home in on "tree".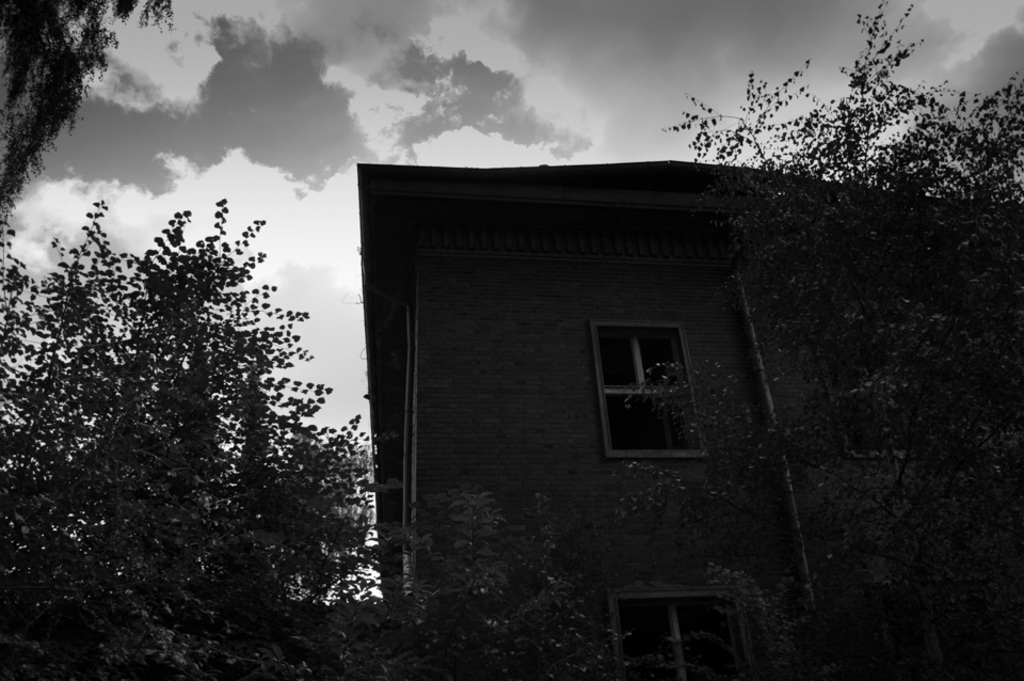
Homed in at bbox=[0, 188, 646, 680].
